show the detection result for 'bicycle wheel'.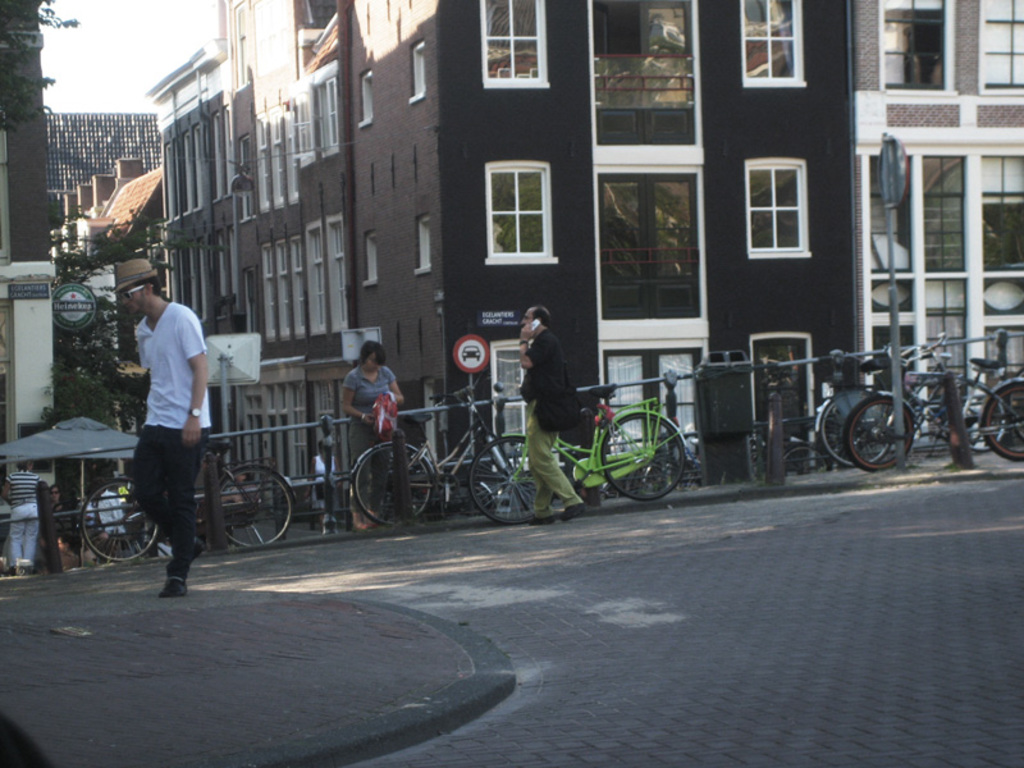
locate(73, 481, 163, 558).
